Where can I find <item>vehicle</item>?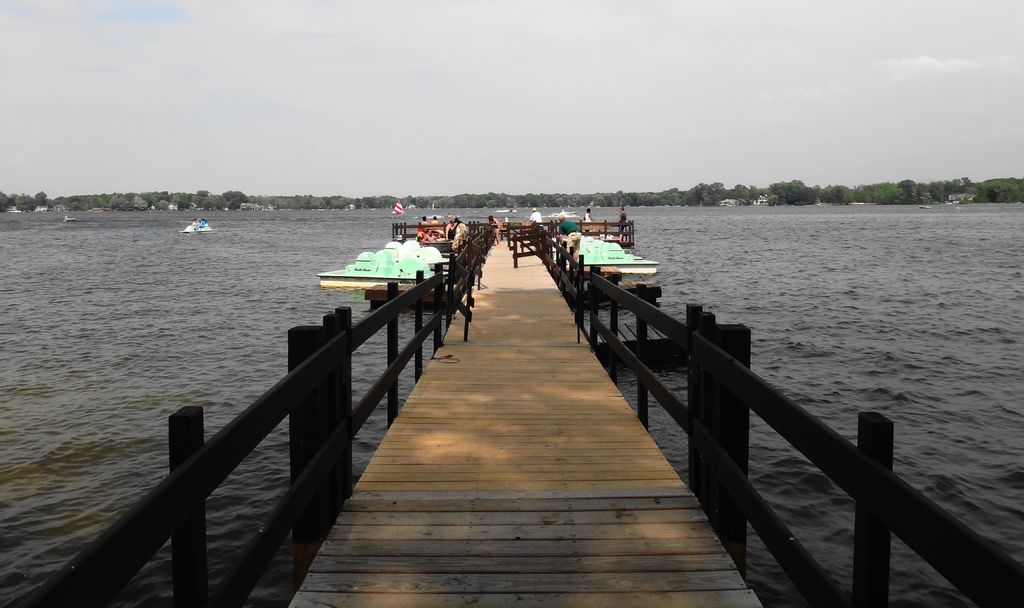
You can find it at crop(916, 206, 931, 211).
